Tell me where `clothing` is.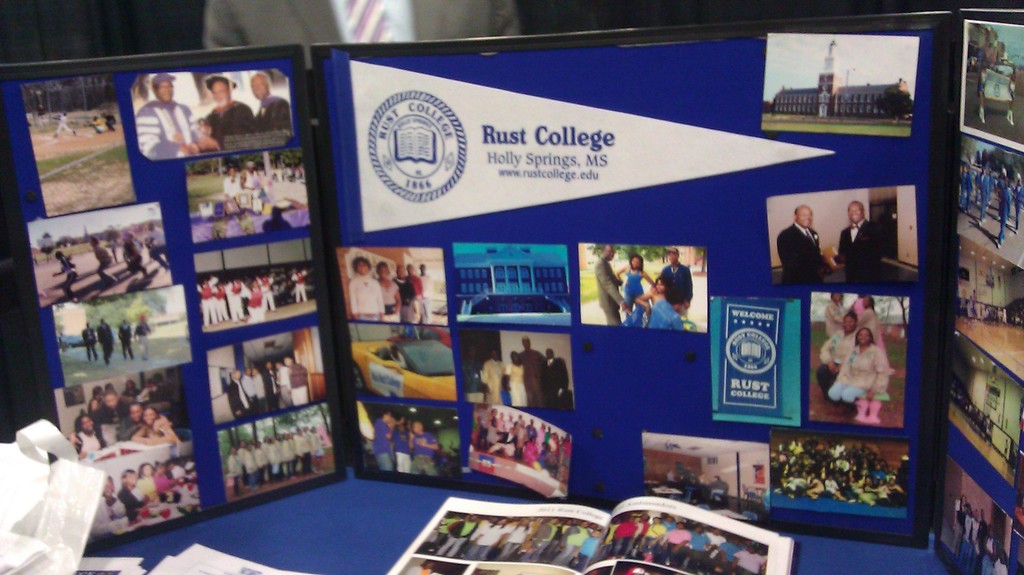
`clothing` is at {"x1": 599, "y1": 255, "x2": 614, "y2": 321}.
